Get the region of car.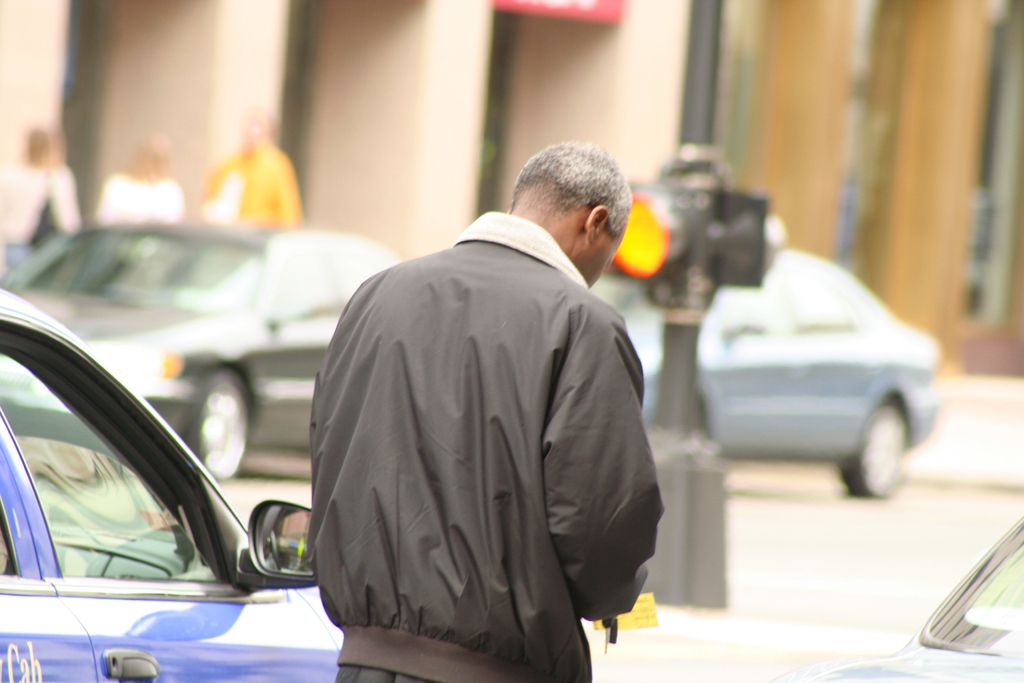
bbox=(777, 514, 1023, 682).
